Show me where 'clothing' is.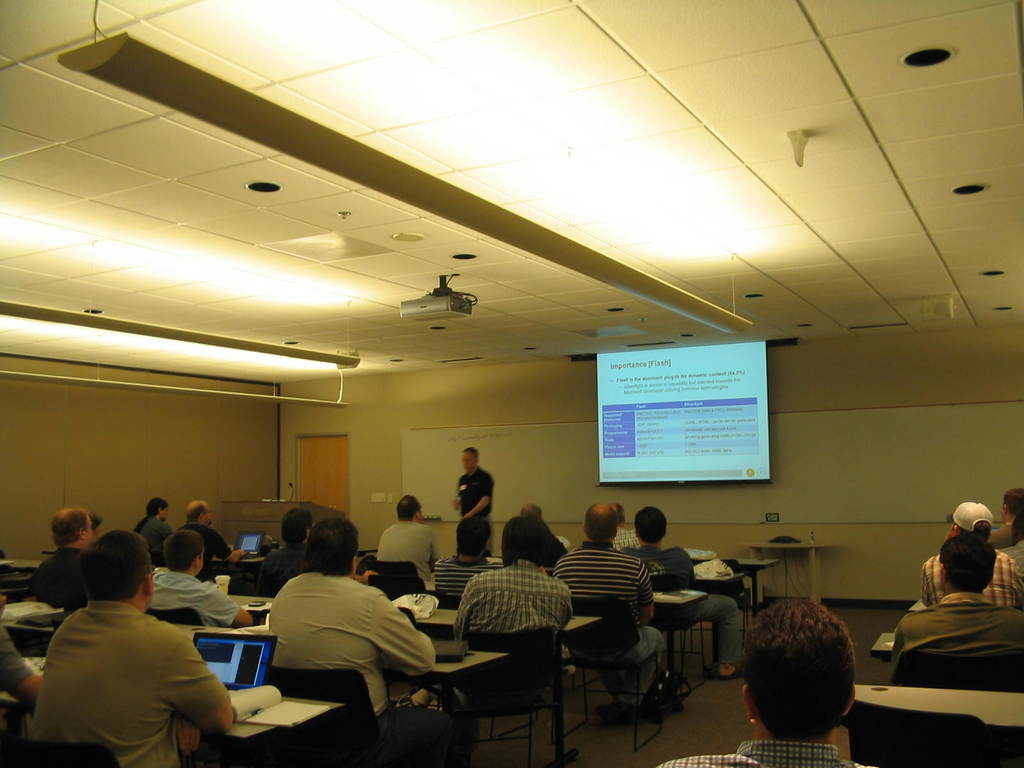
'clothing' is at 376:524:435:576.
